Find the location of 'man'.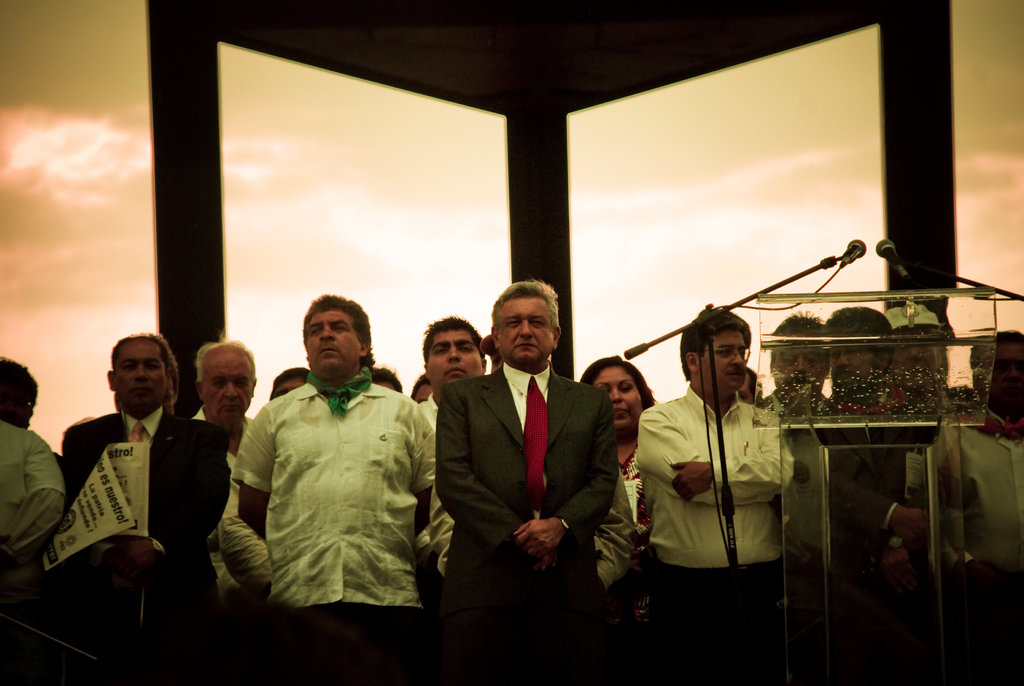
Location: x1=754, y1=311, x2=840, y2=514.
